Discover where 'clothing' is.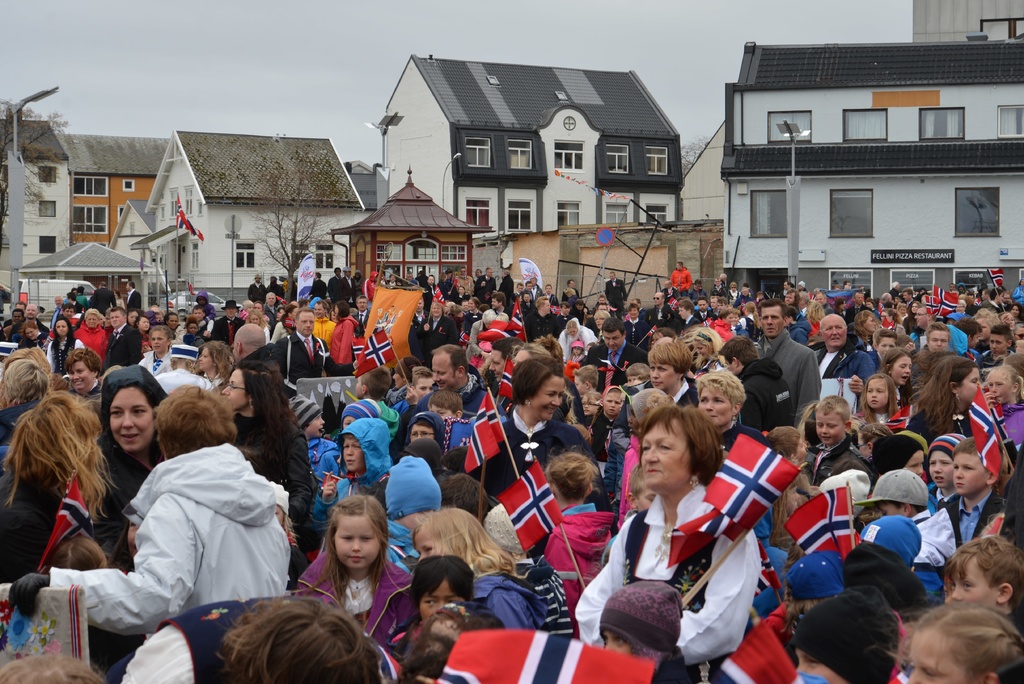
Discovered at [left=851, top=465, right=930, bottom=508].
